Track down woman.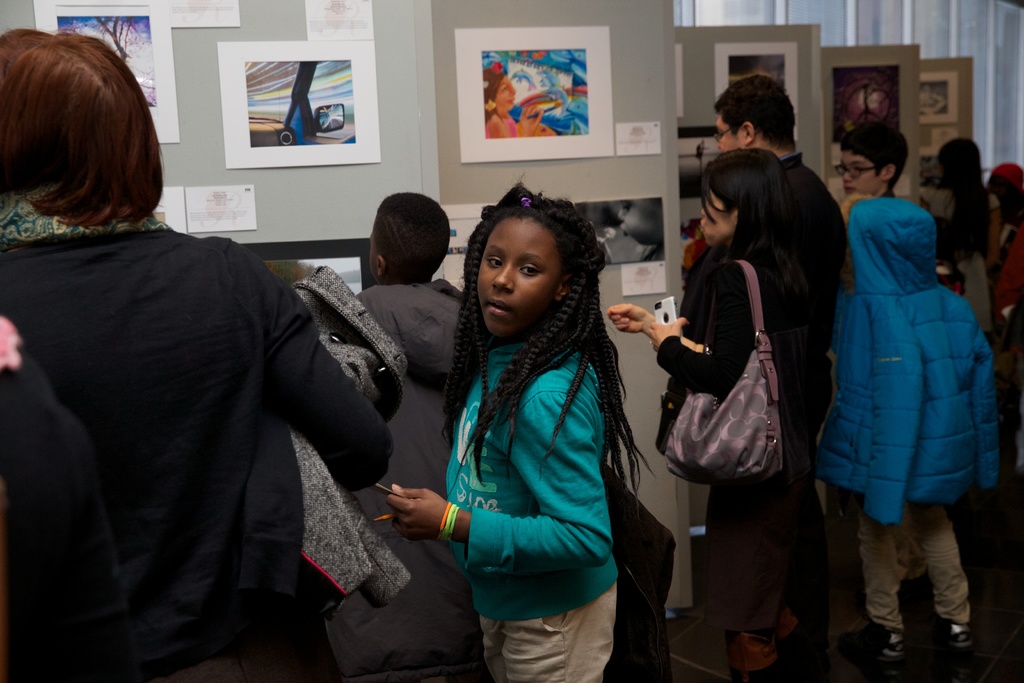
Tracked to box=[0, 26, 396, 682].
